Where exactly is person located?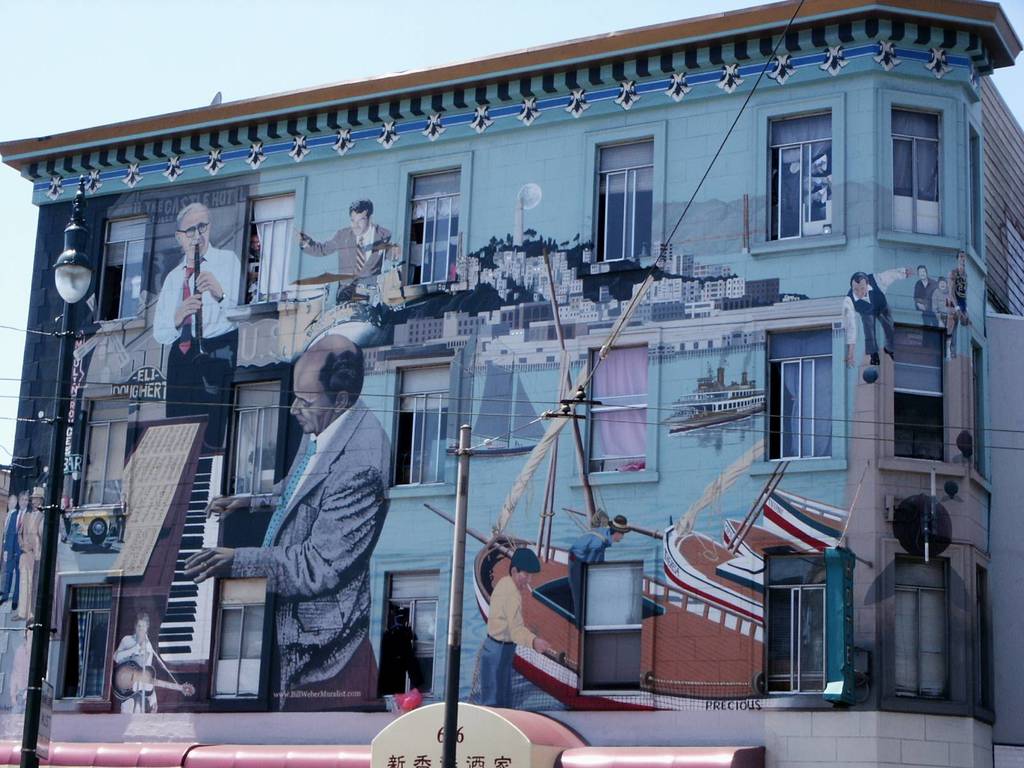
Its bounding box is {"left": 214, "top": 303, "right": 390, "bottom": 734}.
